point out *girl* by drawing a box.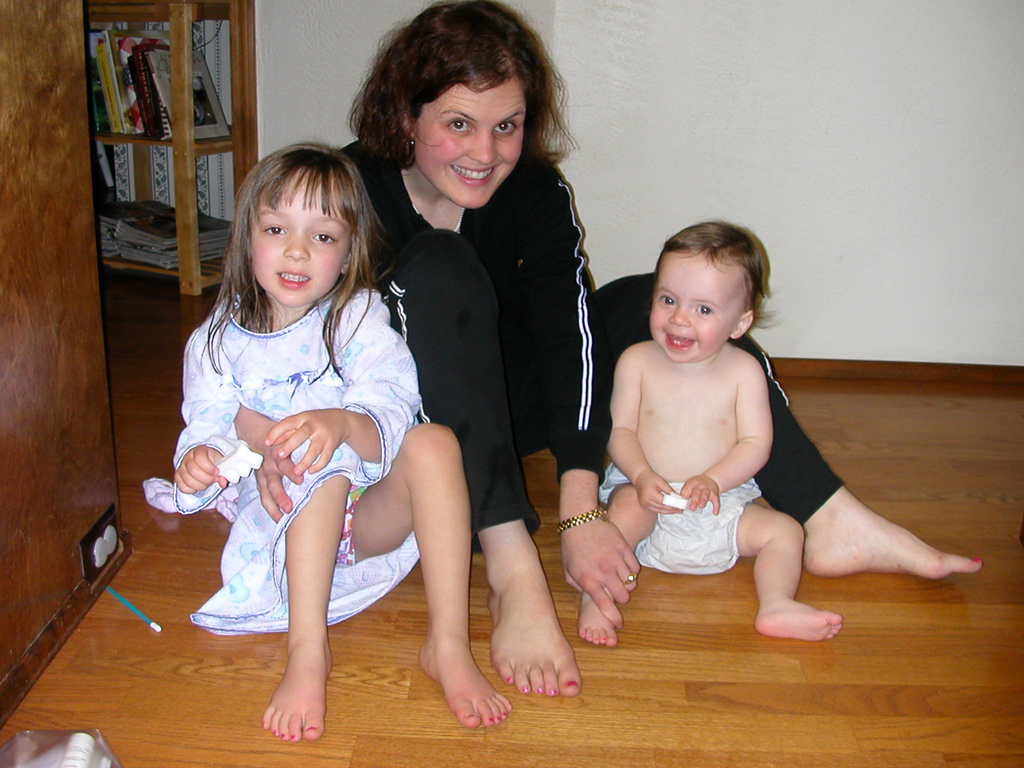
l=144, t=140, r=514, b=743.
